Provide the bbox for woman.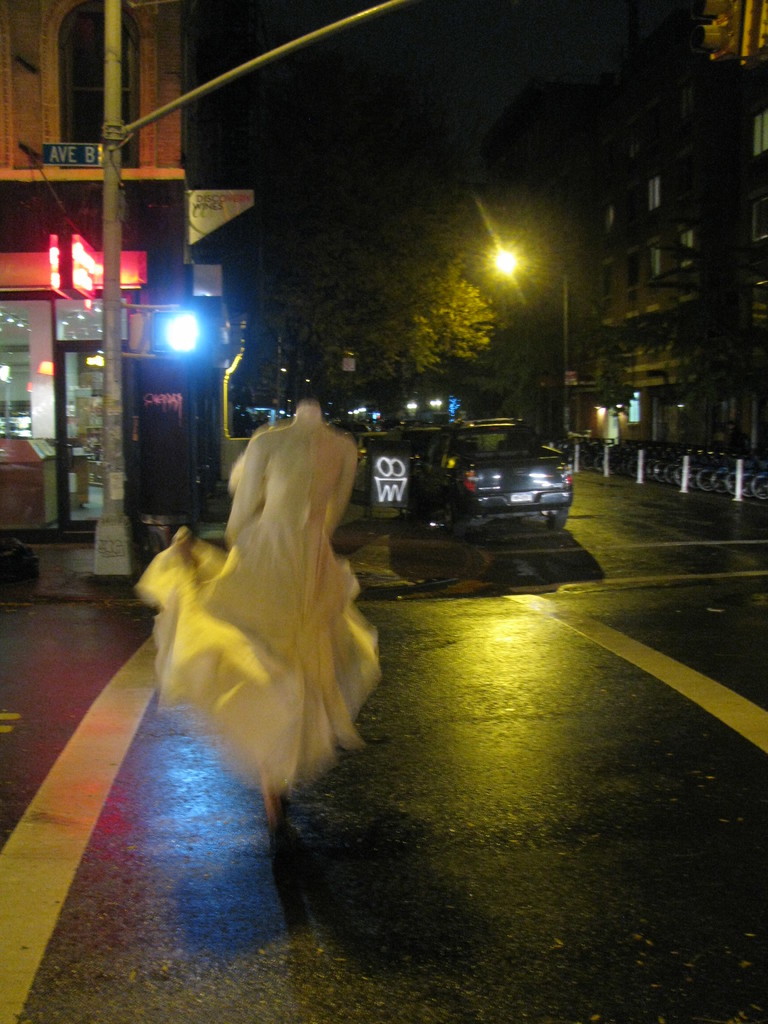
bbox(134, 394, 383, 832).
